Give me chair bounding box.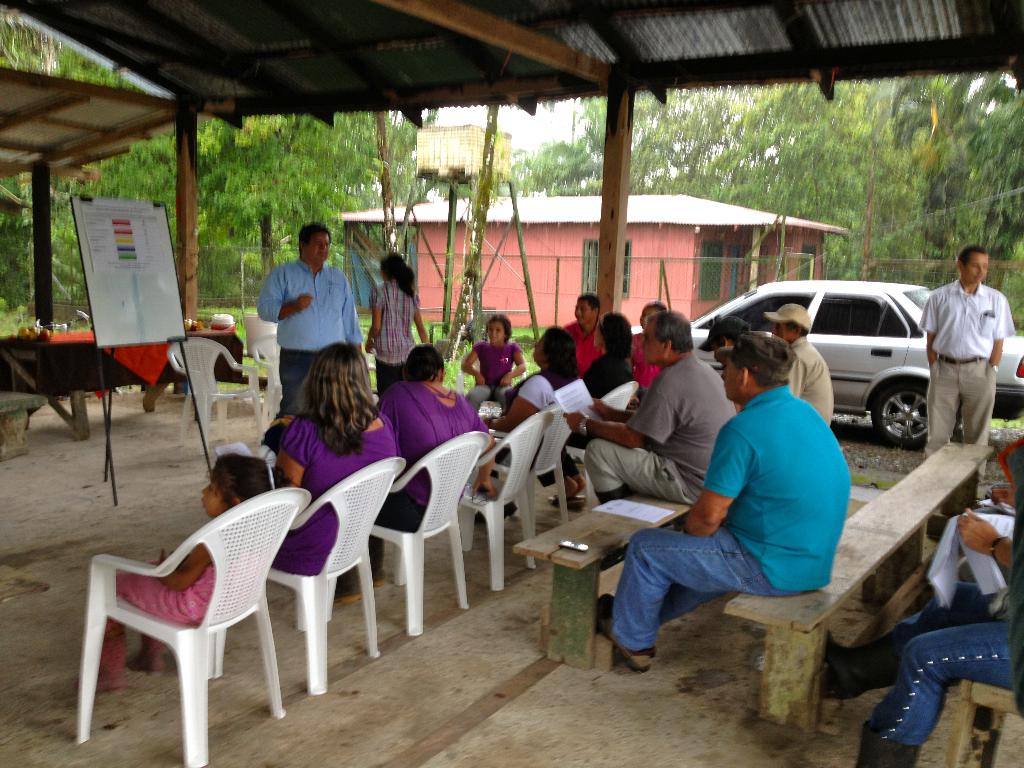
525 407 573 536.
